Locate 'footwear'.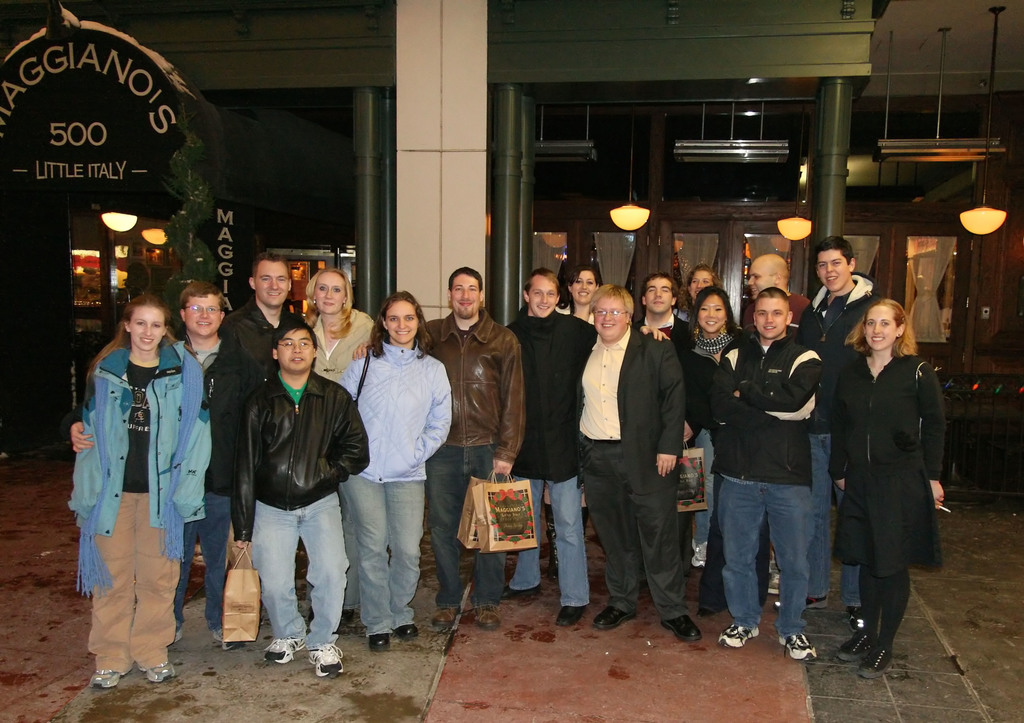
Bounding box: (left=264, top=637, right=308, bottom=665).
